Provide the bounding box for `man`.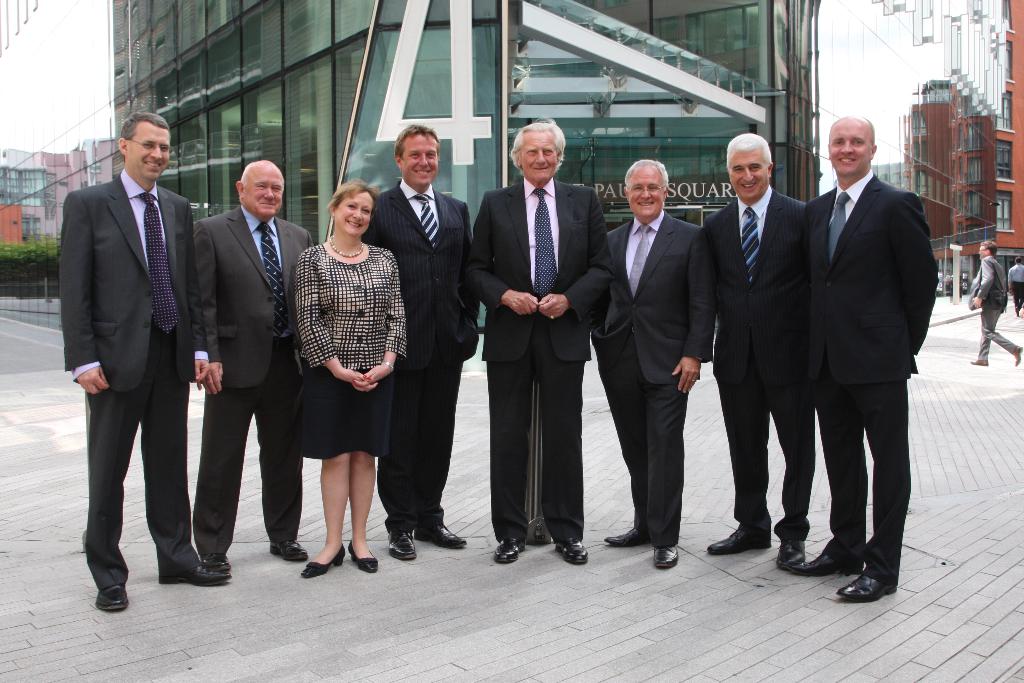
detection(705, 132, 813, 570).
